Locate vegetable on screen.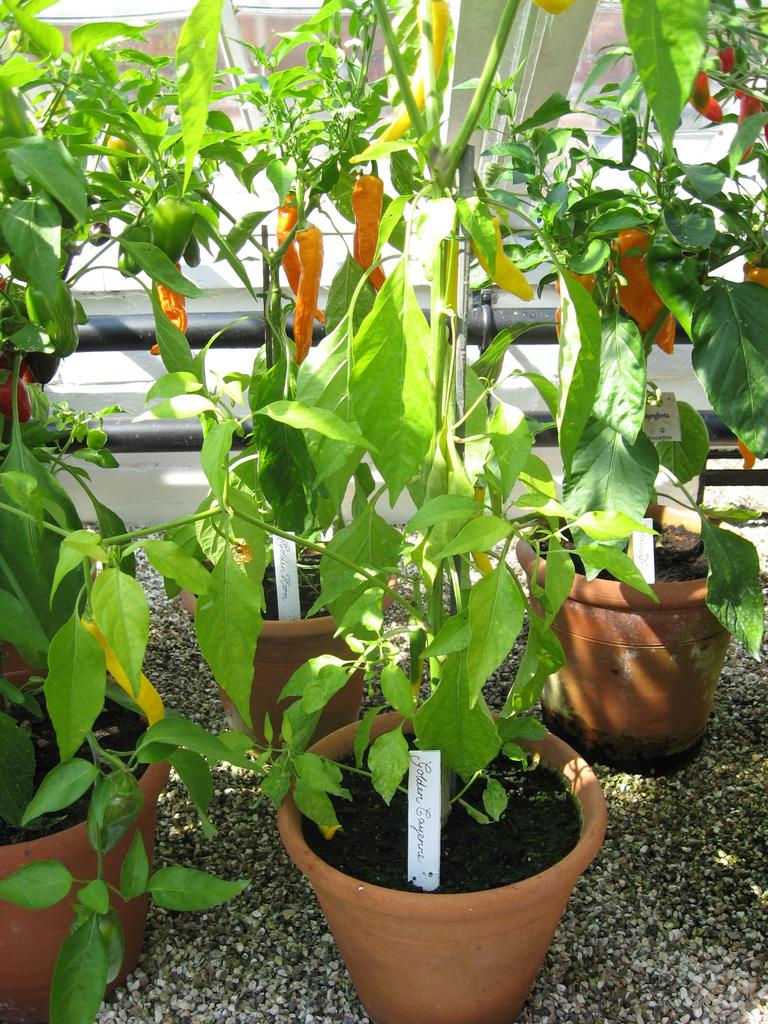
On screen at pyautogui.locateOnScreen(616, 107, 637, 166).
